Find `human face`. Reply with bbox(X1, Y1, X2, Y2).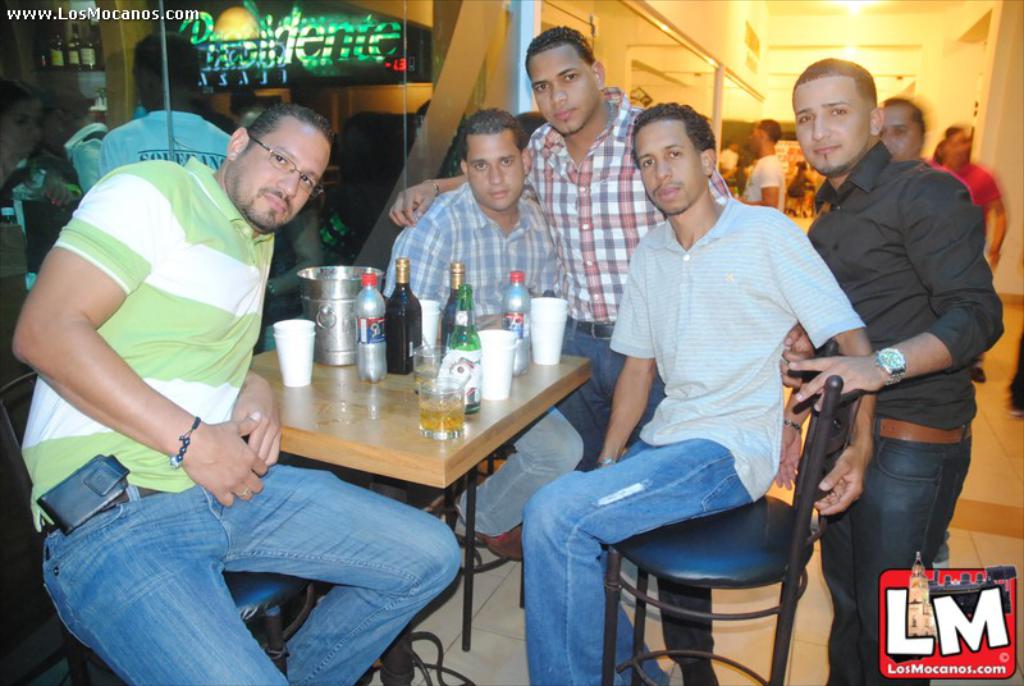
bbox(529, 45, 602, 134).
